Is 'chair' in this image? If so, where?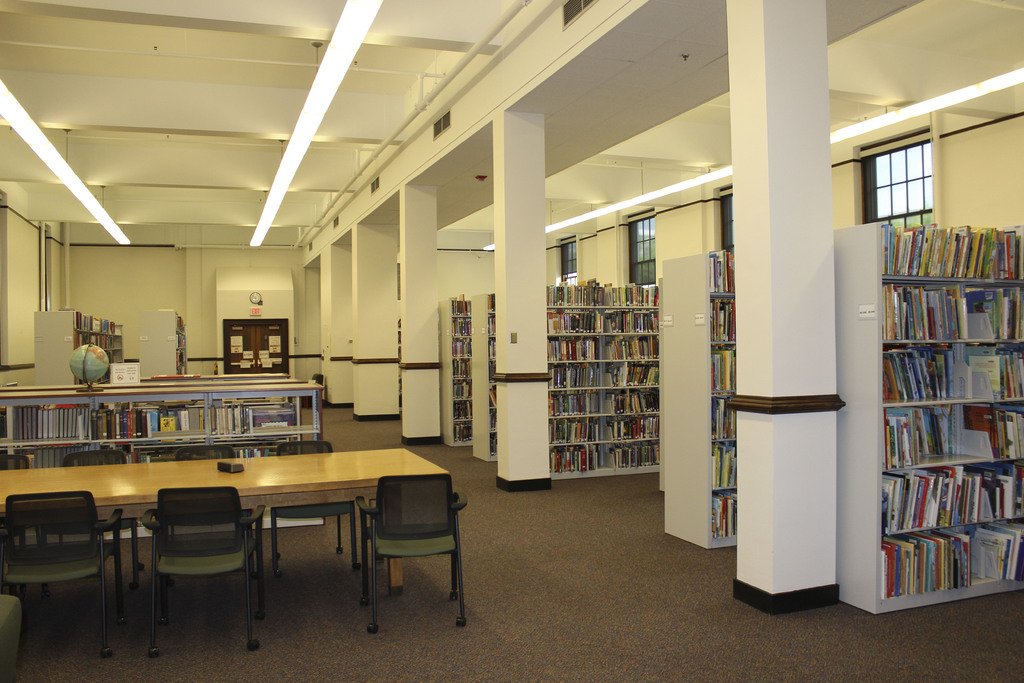
Yes, at Rect(269, 440, 367, 586).
